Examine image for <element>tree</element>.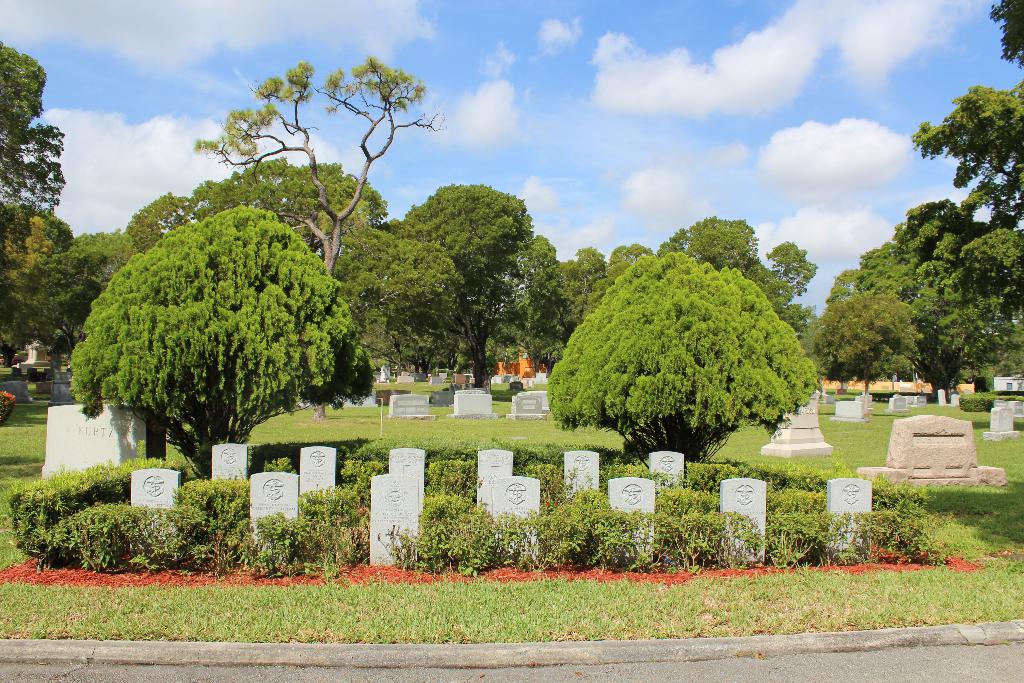
Examination result: bbox=[799, 293, 936, 375].
